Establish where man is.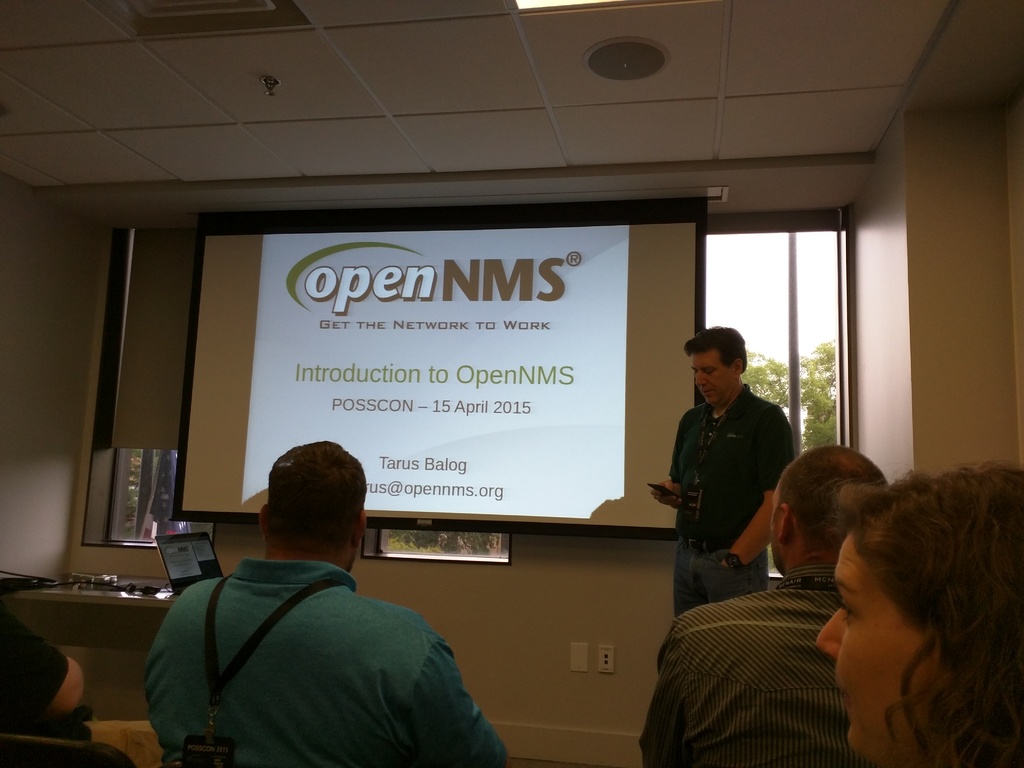
Established at [654, 322, 802, 612].
